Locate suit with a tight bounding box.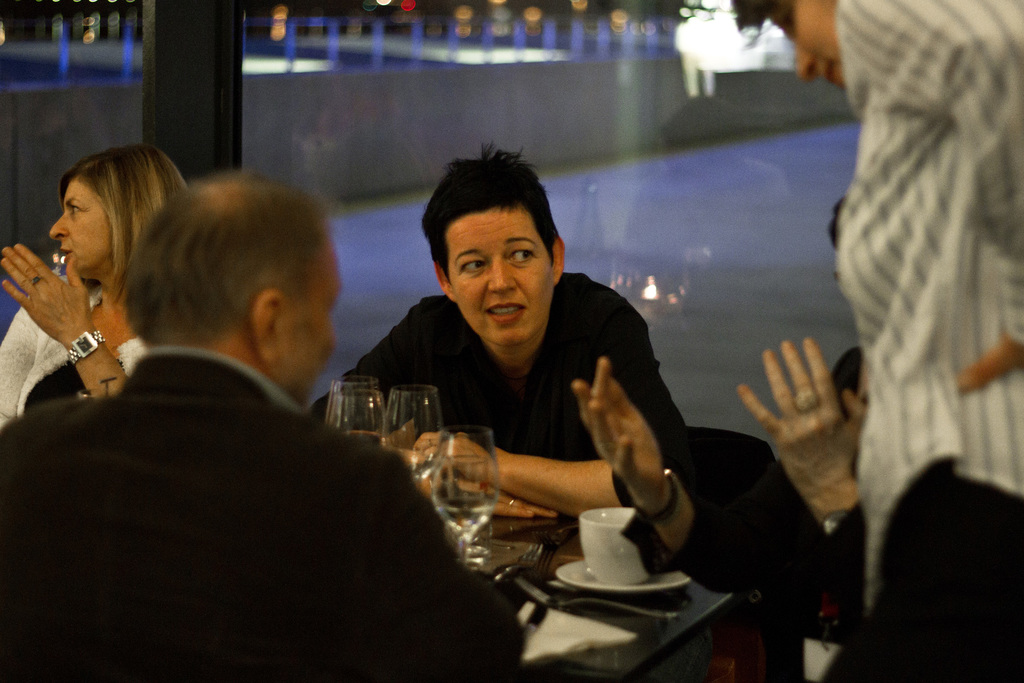
<box>0,352,529,682</box>.
